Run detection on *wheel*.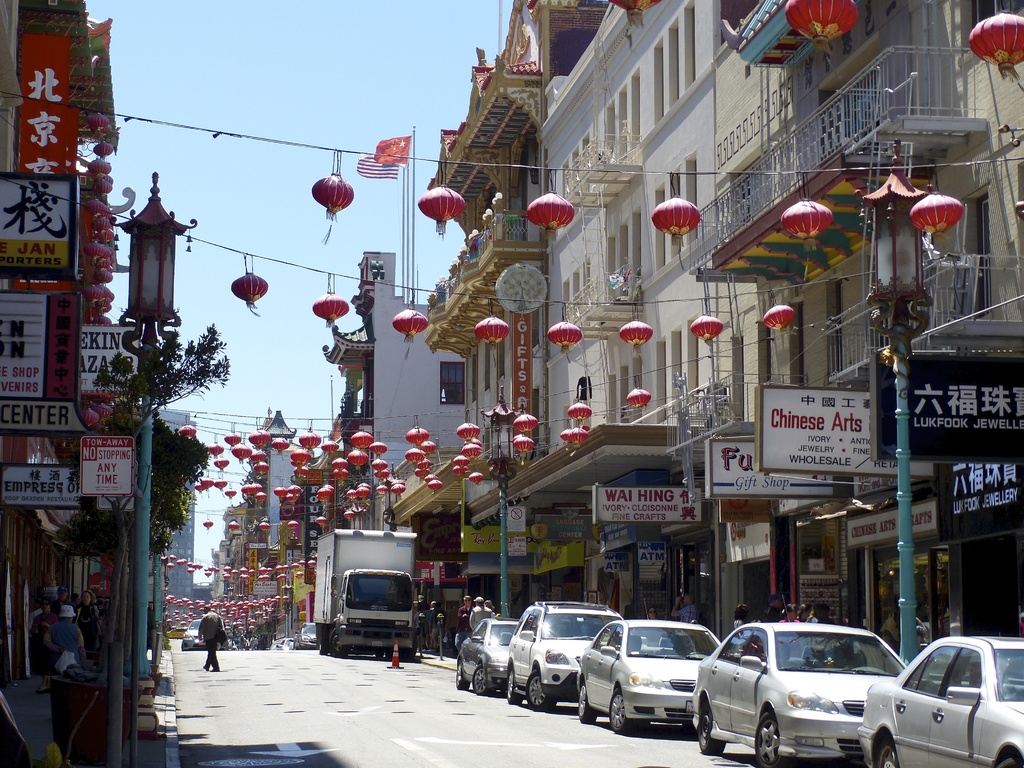
Result: Rect(876, 740, 898, 767).
